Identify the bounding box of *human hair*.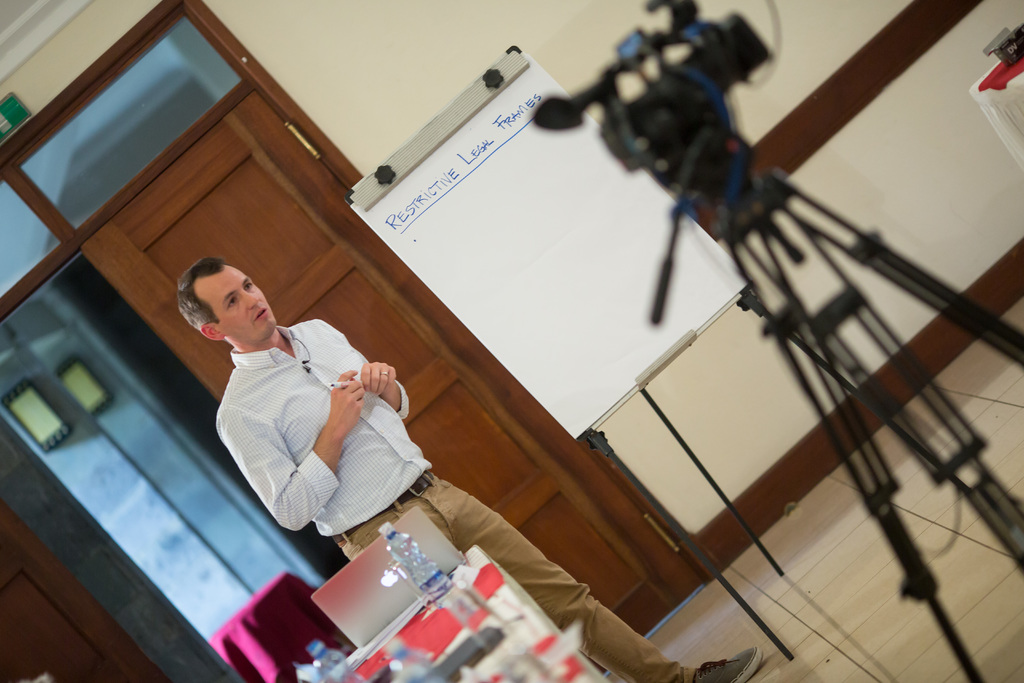
179, 255, 223, 332.
